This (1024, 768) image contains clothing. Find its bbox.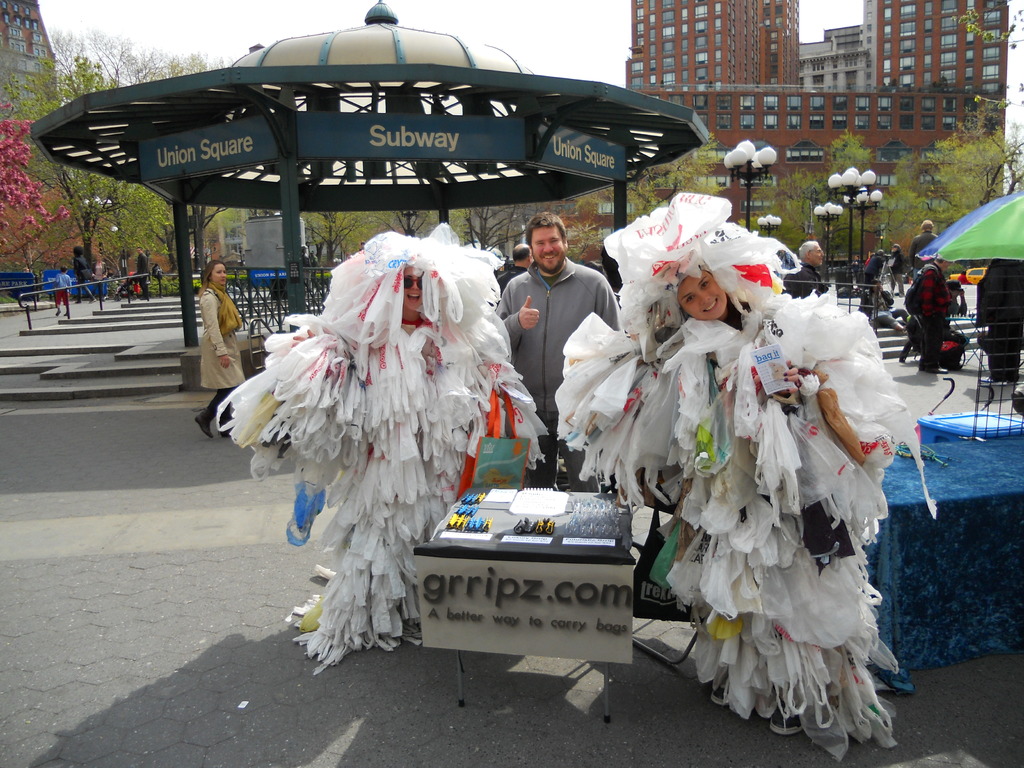
[x1=490, y1=254, x2=632, y2=468].
